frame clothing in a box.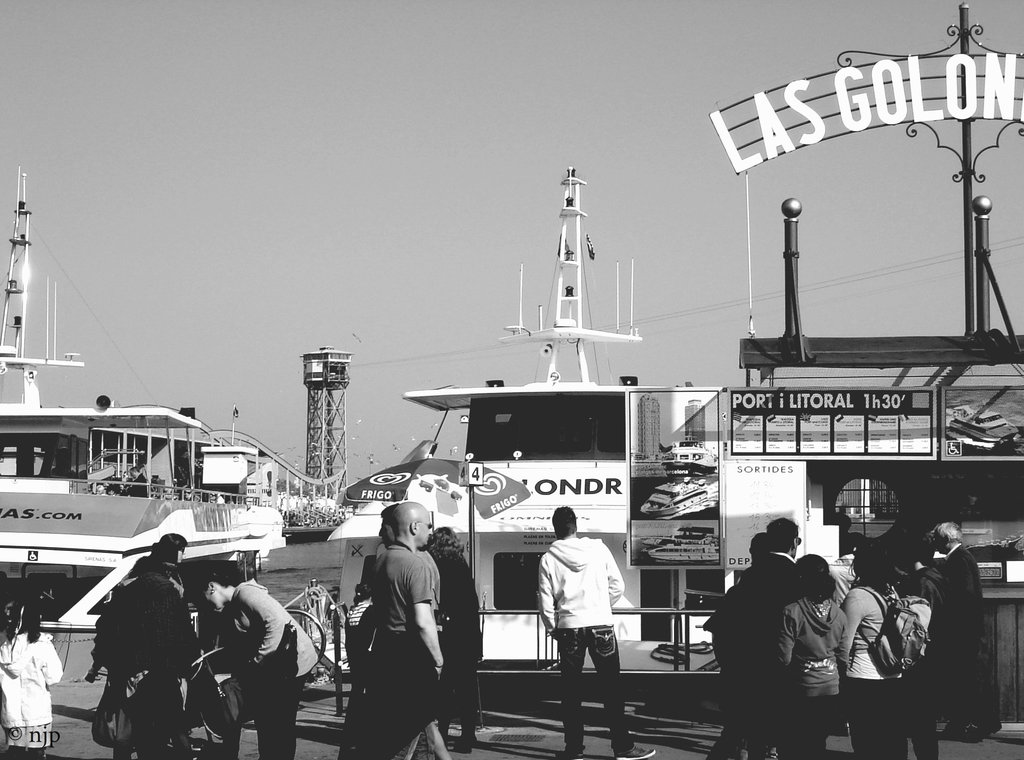
pyautogui.locateOnScreen(92, 573, 212, 755).
